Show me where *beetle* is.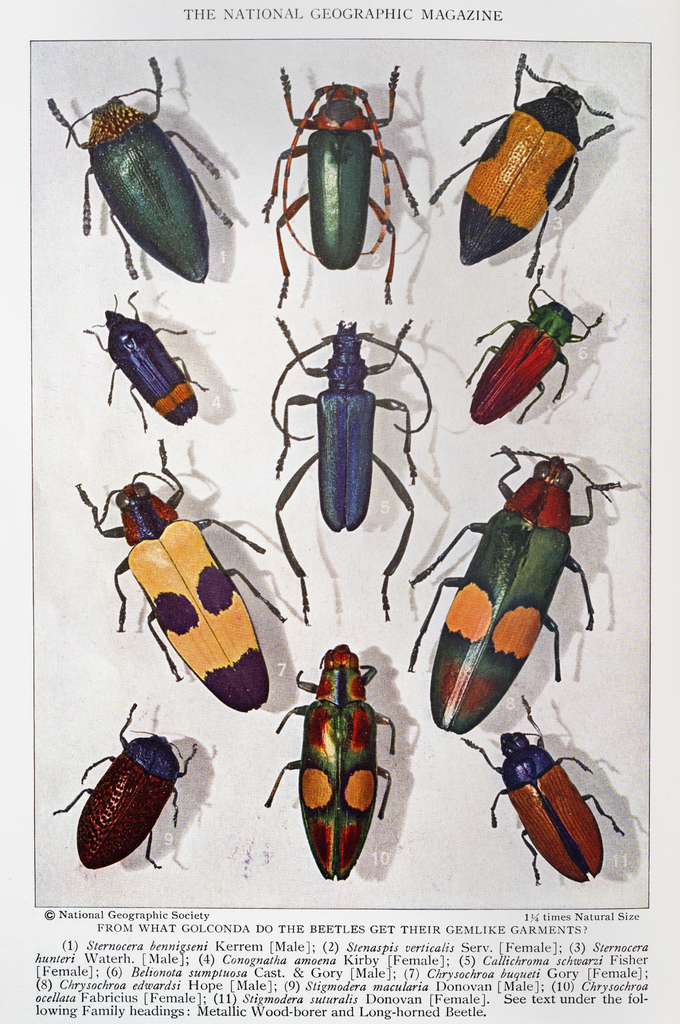
*beetle* is at 430/56/621/274.
